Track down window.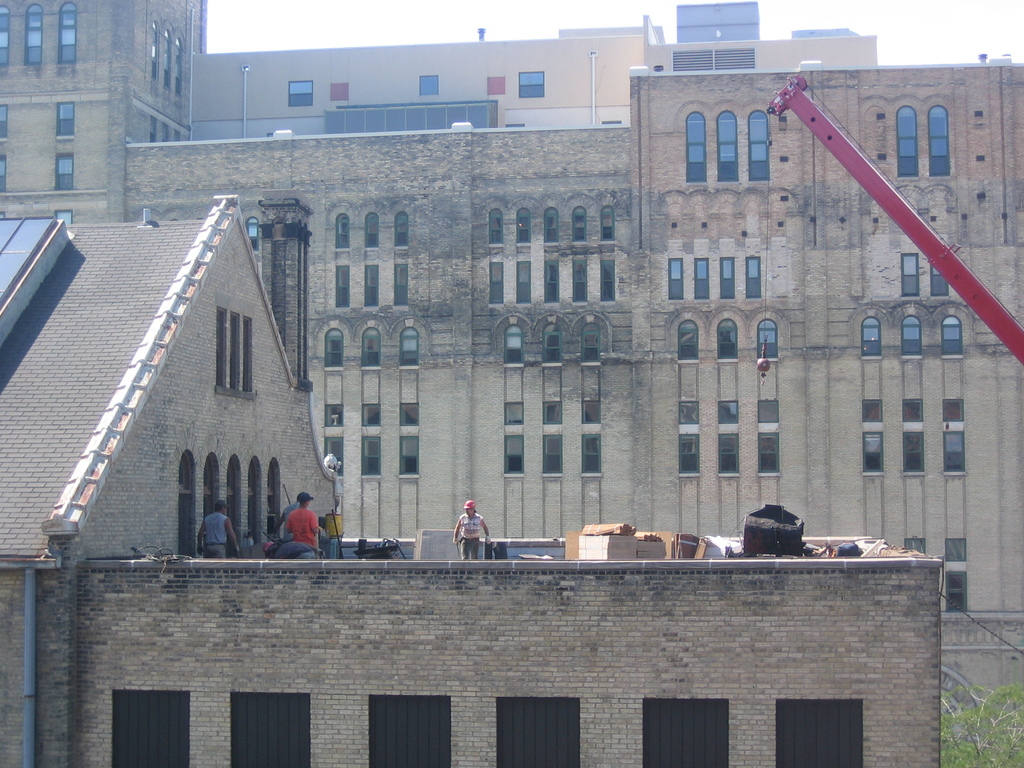
Tracked to select_region(900, 253, 922, 291).
